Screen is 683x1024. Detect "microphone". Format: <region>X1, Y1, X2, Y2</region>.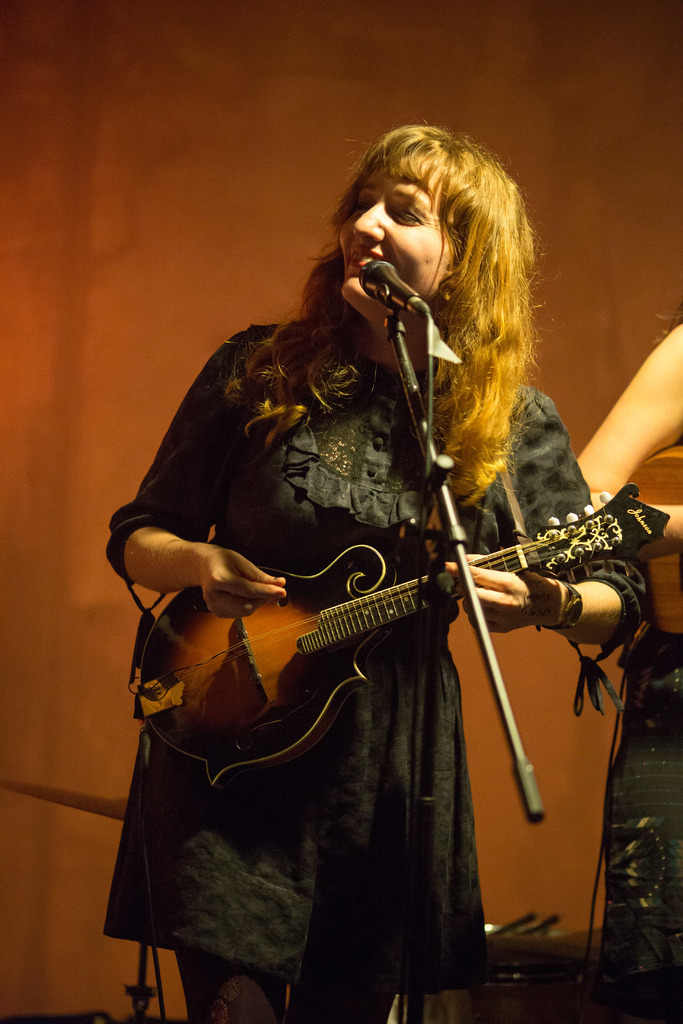
<region>358, 252, 436, 323</region>.
